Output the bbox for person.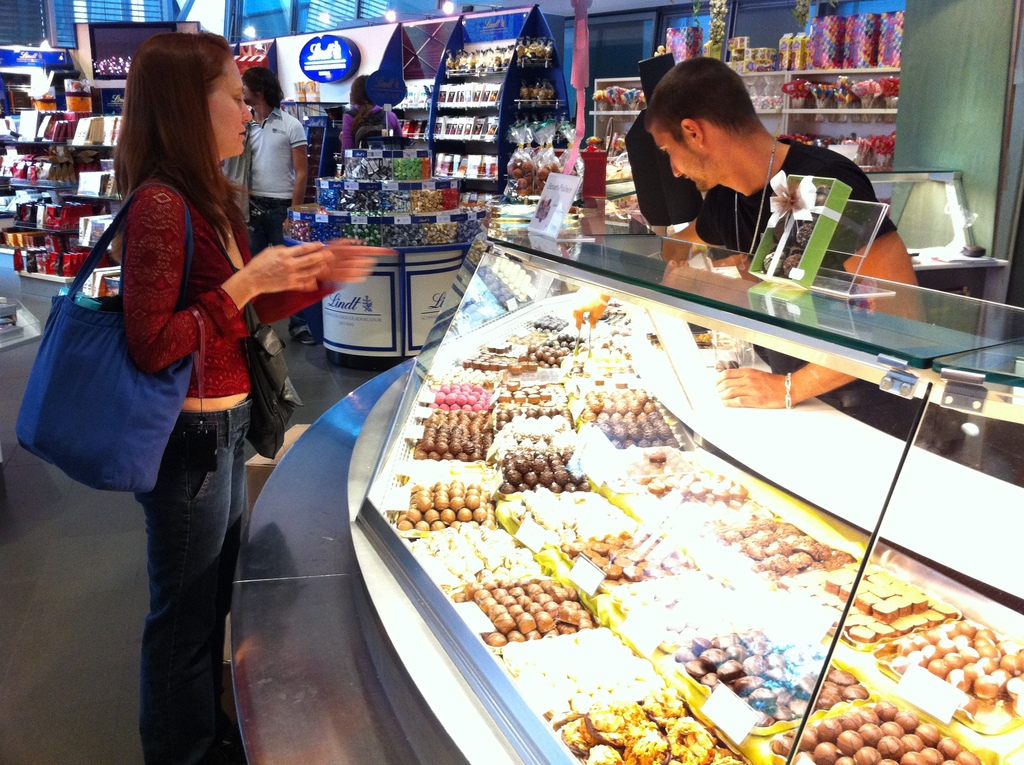
[x1=224, y1=70, x2=311, y2=273].
